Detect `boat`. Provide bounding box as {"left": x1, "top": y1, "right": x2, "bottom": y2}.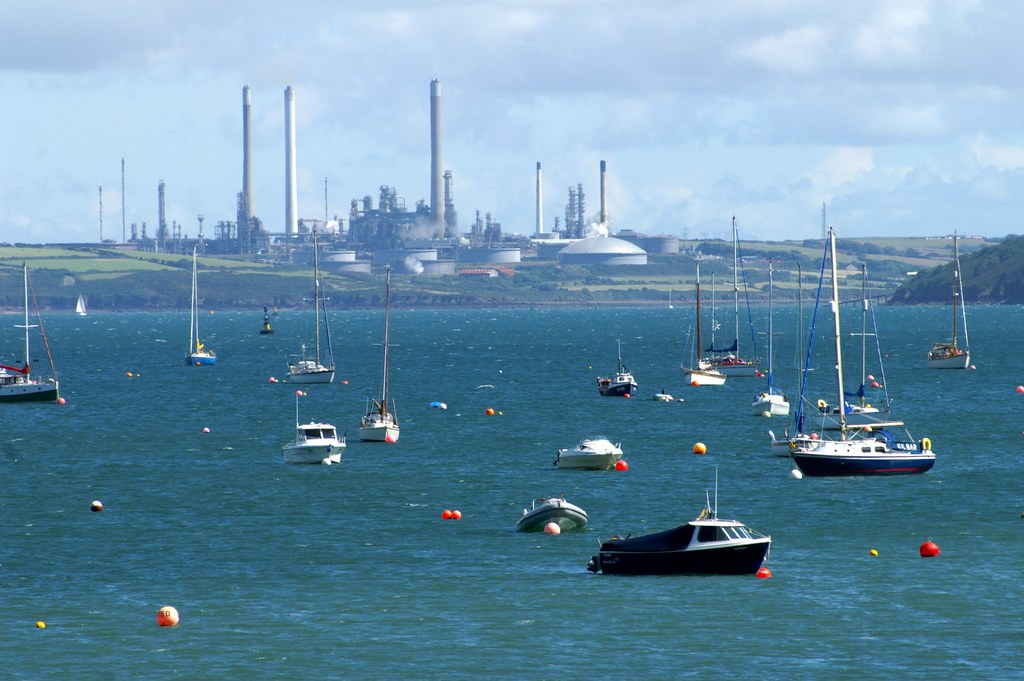
{"left": 922, "top": 236, "right": 977, "bottom": 370}.
